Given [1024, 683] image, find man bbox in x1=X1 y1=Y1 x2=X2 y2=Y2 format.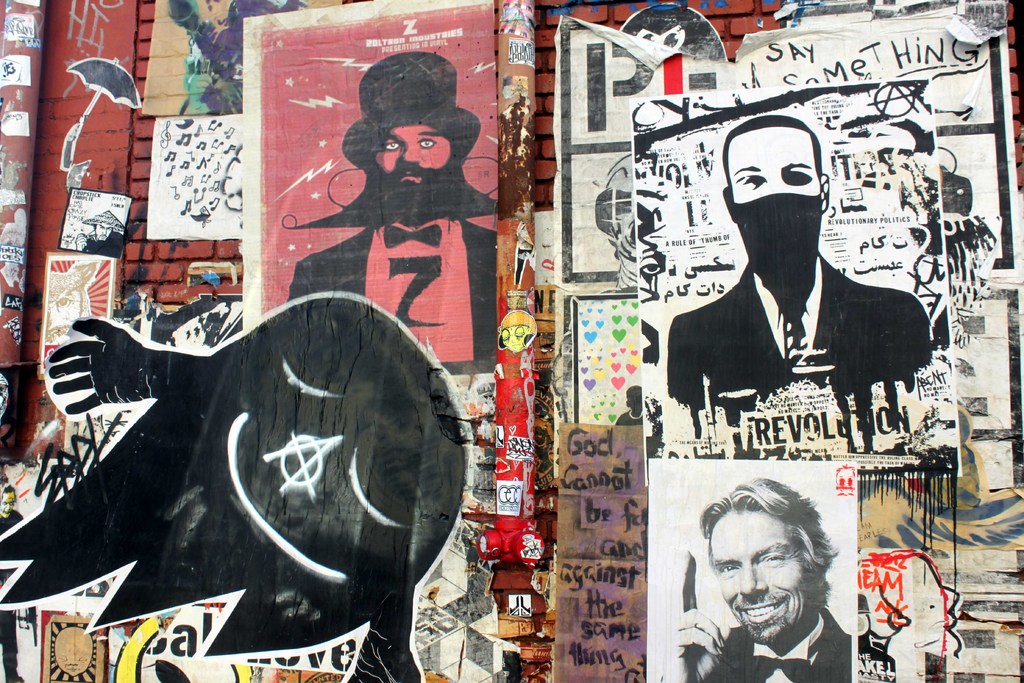
x1=669 y1=481 x2=855 y2=682.
